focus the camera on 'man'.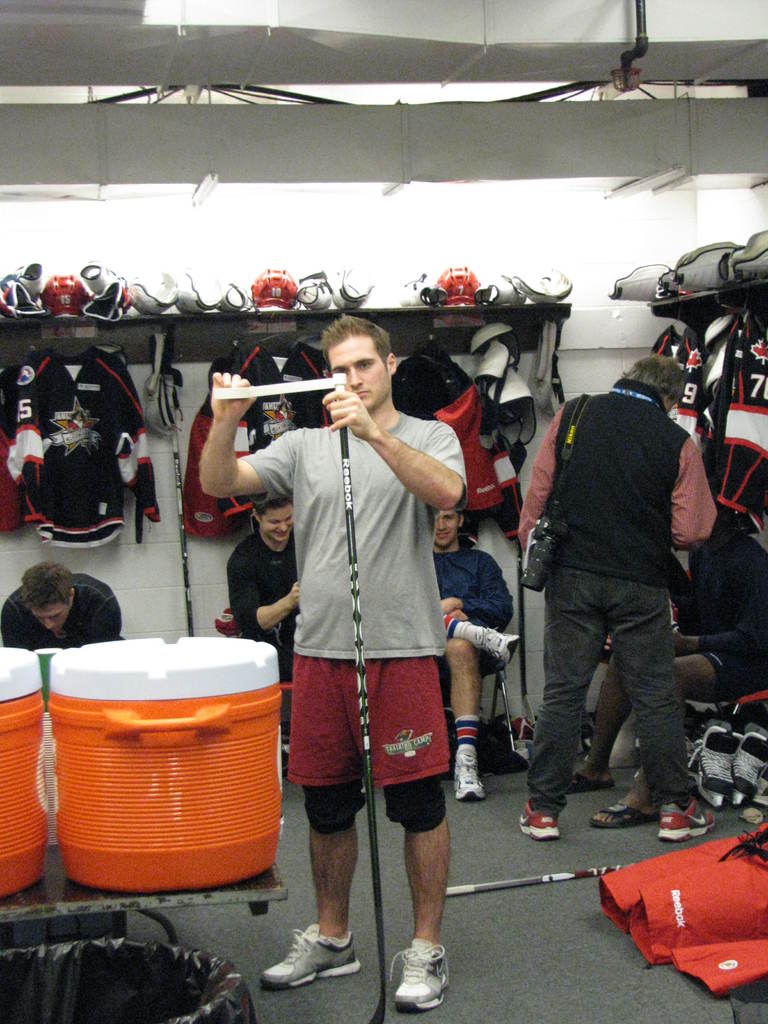
Focus region: (226,490,305,755).
